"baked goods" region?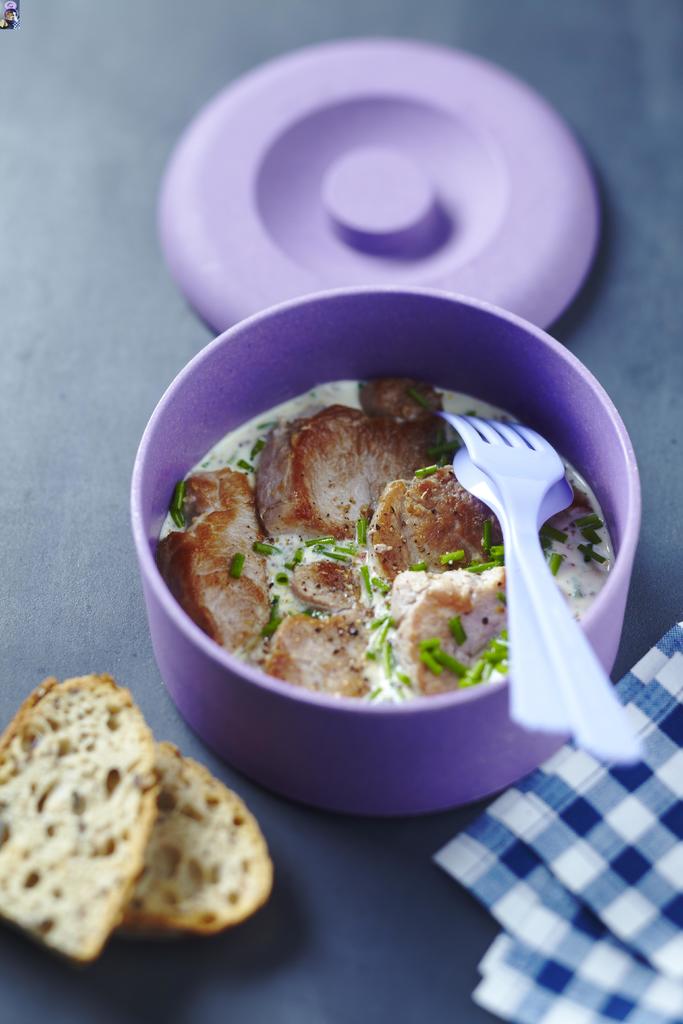
122 737 275 935
